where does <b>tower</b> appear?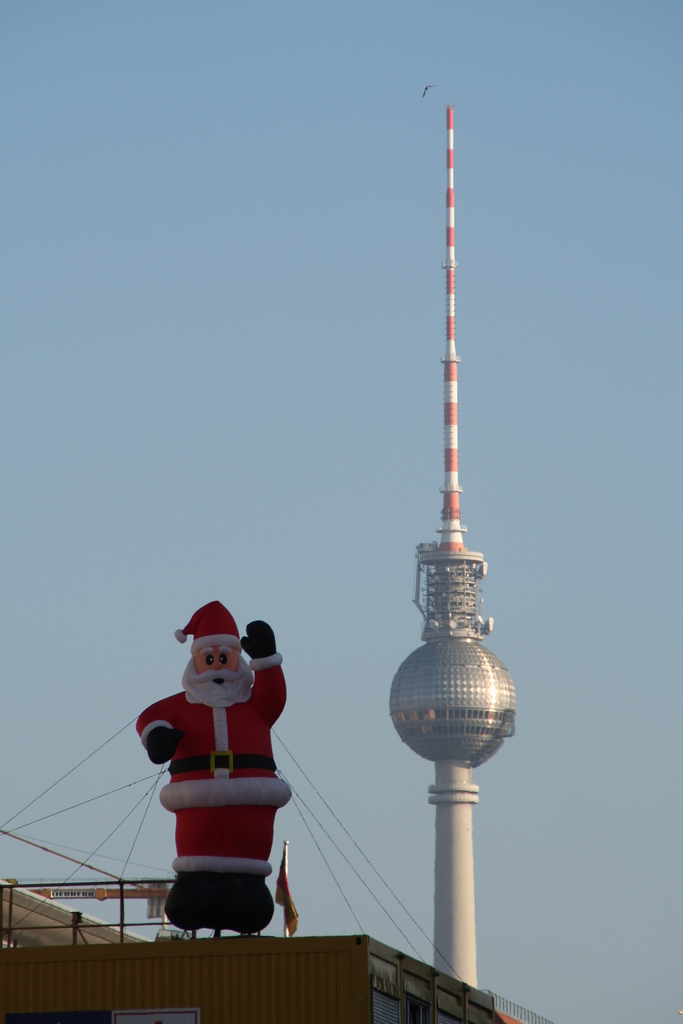
Appears at (x1=388, y1=109, x2=519, y2=995).
